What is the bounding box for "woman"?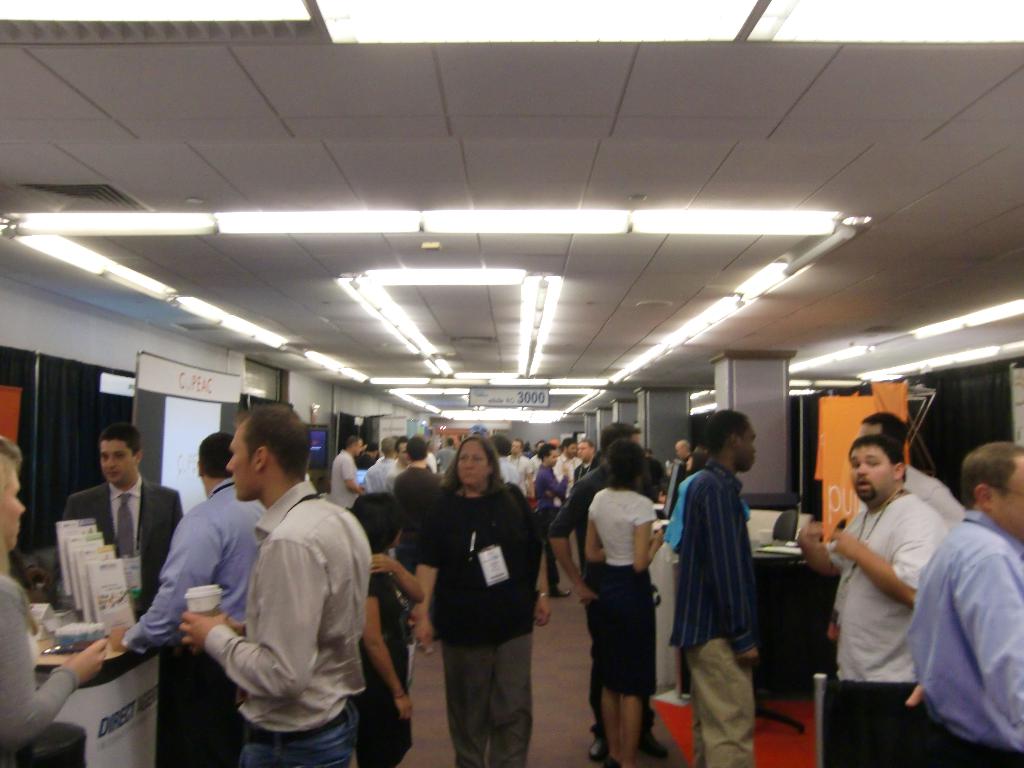
detection(584, 440, 667, 767).
